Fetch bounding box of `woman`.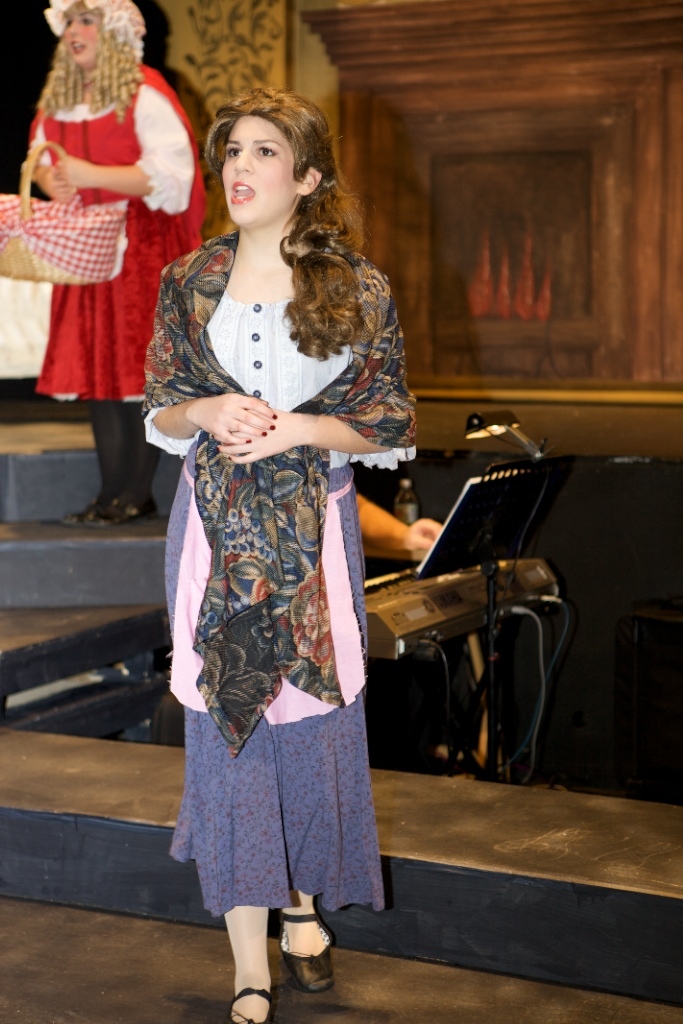
Bbox: 23/0/208/536.
